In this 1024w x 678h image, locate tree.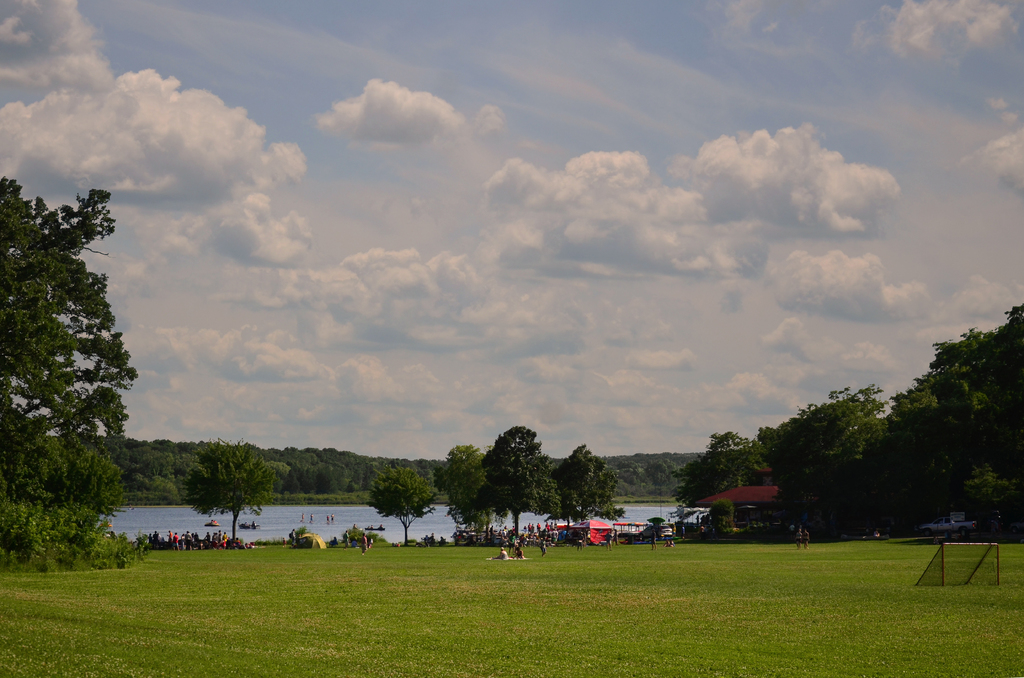
Bounding box: detection(188, 440, 276, 540).
